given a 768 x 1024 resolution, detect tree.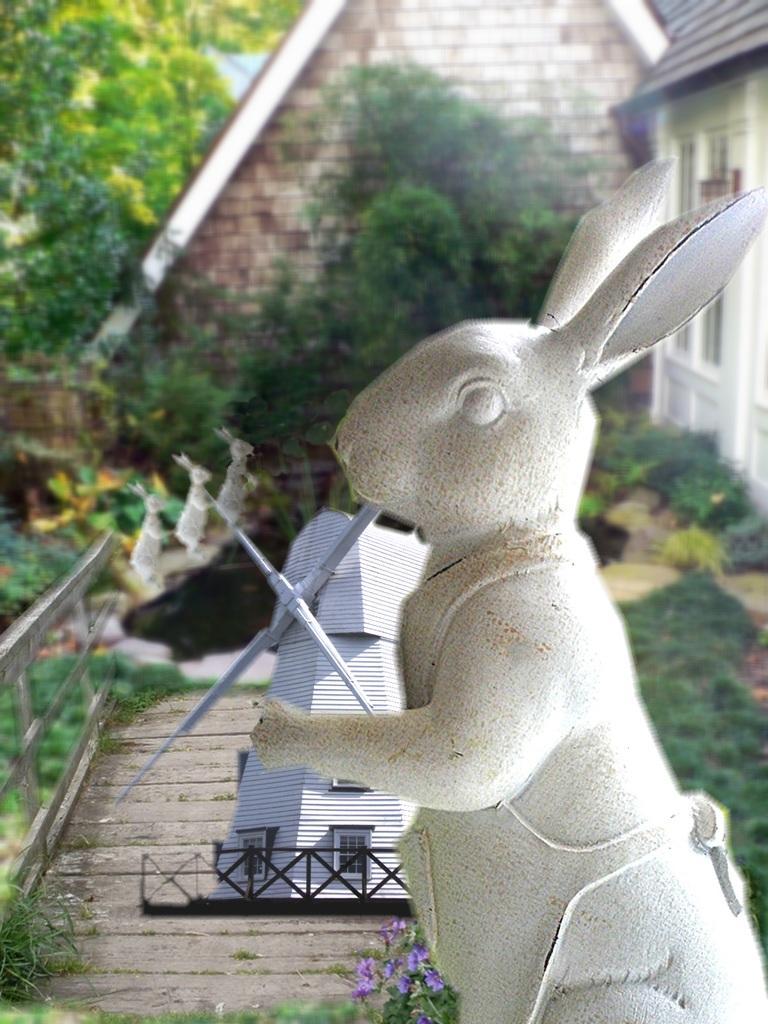
l=210, t=51, r=606, b=512.
